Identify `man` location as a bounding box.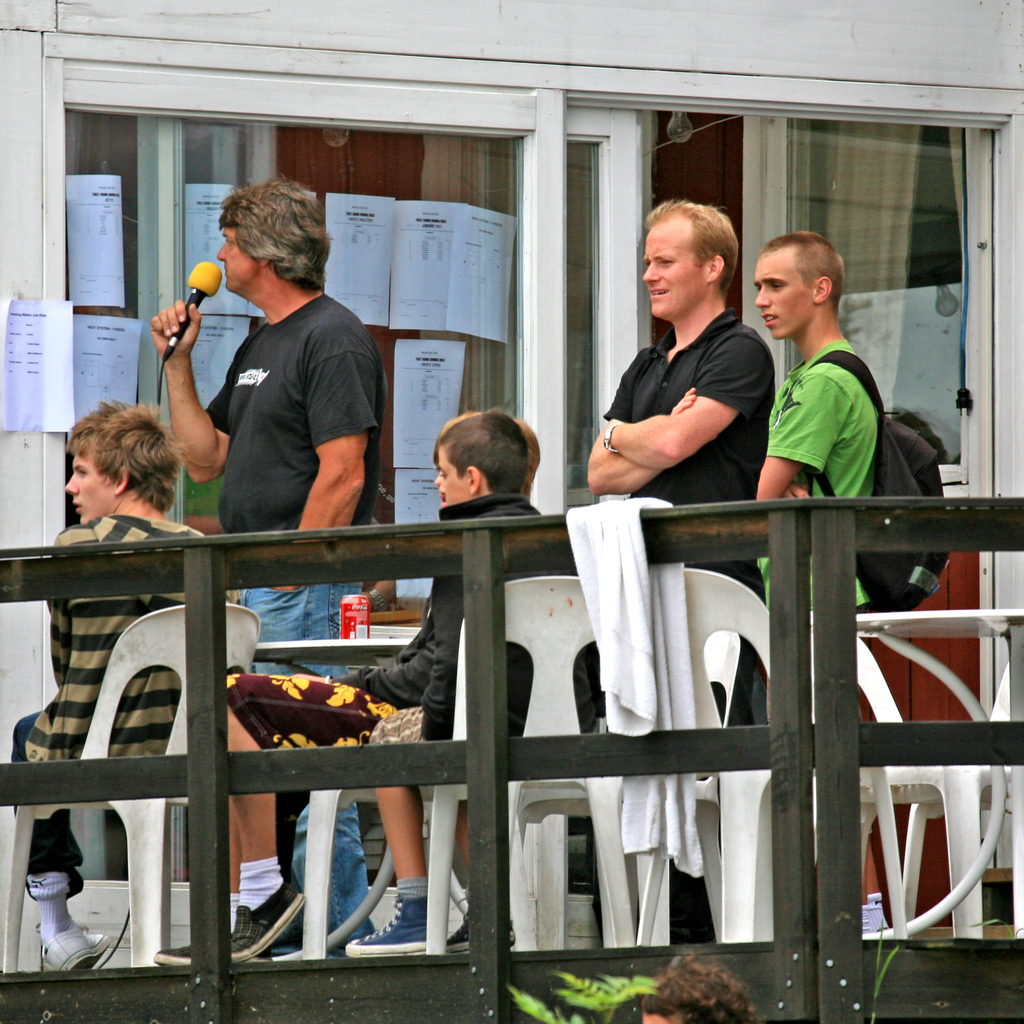
0 394 214 977.
